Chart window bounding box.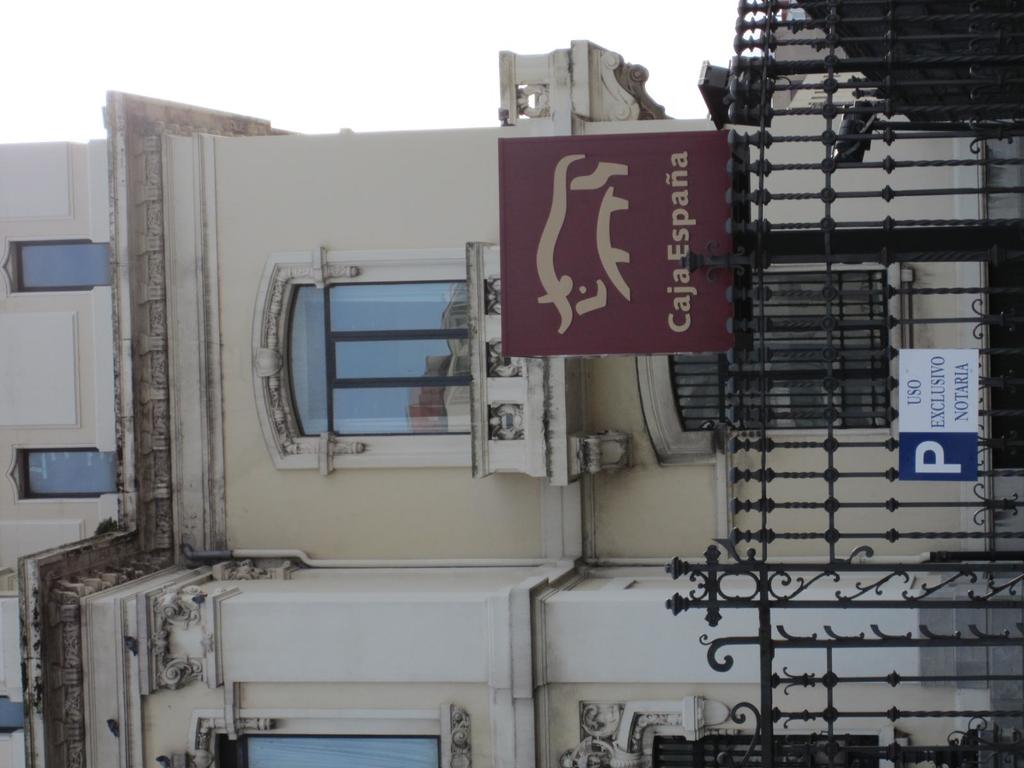
Charted: detection(13, 441, 128, 503).
